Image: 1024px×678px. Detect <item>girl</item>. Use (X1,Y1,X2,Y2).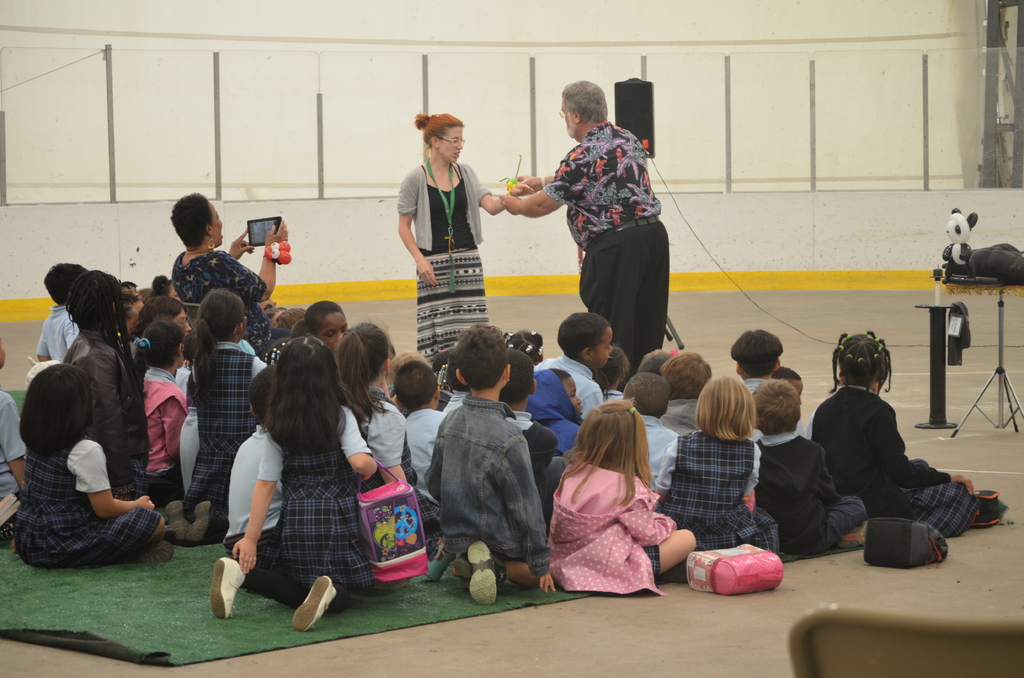
(130,318,190,495).
